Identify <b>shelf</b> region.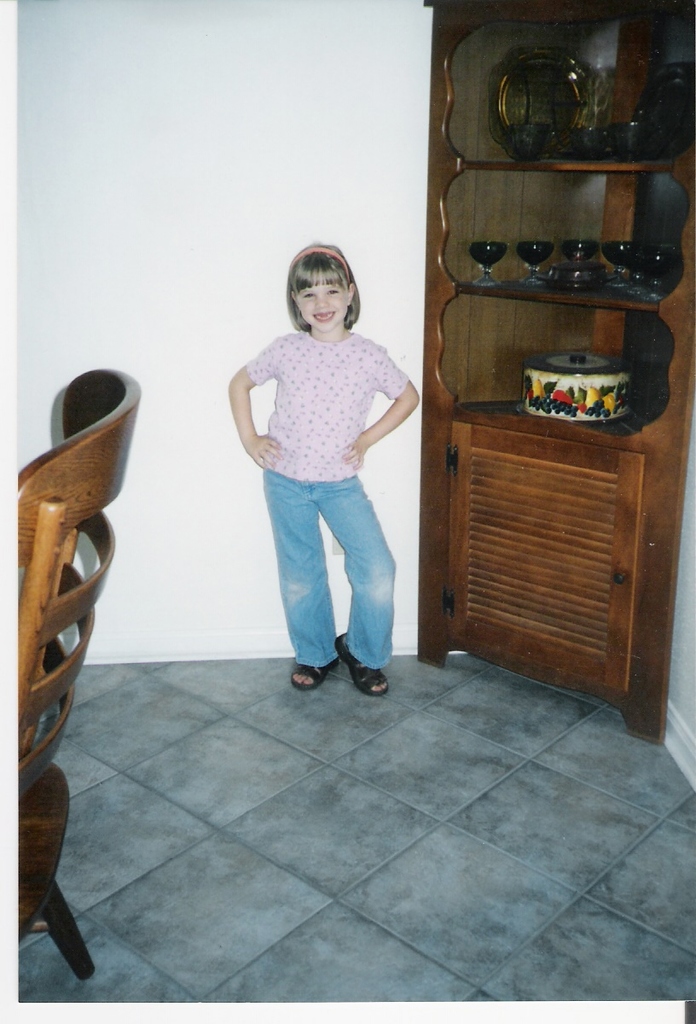
Region: box=[419, 6, 690, 745].
